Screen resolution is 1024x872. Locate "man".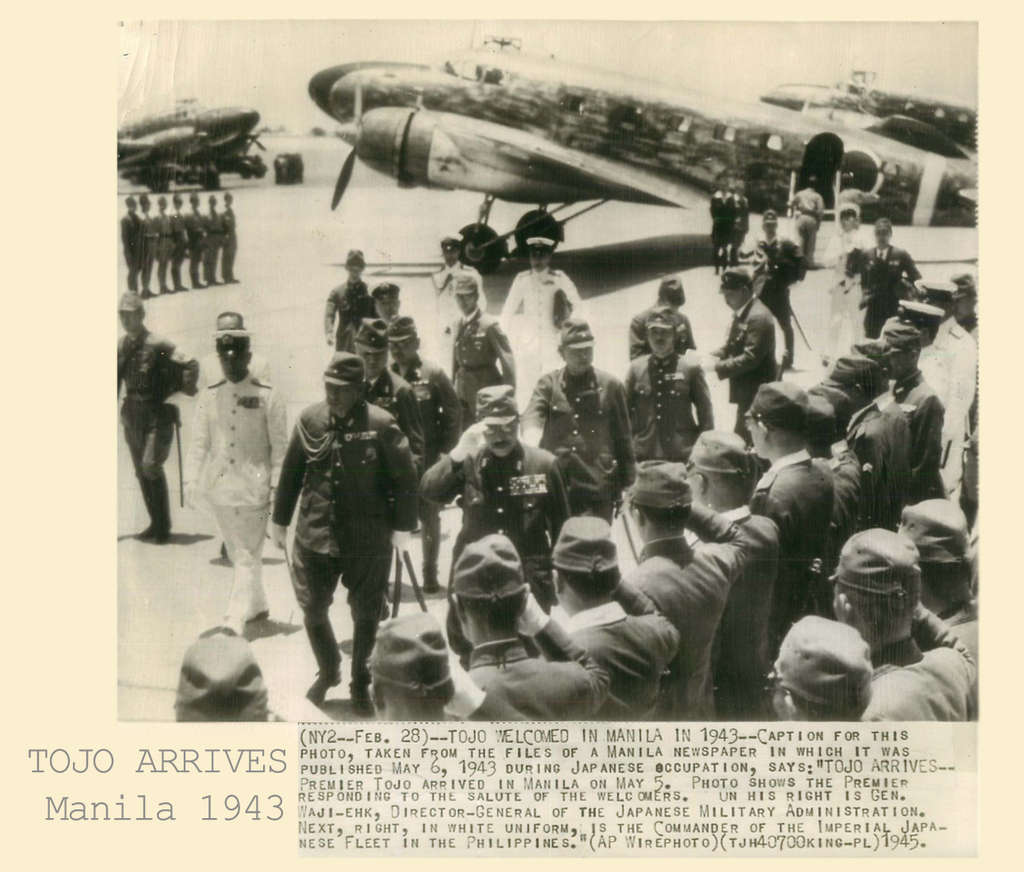
<region>111, 286, 177, 542</region>.
